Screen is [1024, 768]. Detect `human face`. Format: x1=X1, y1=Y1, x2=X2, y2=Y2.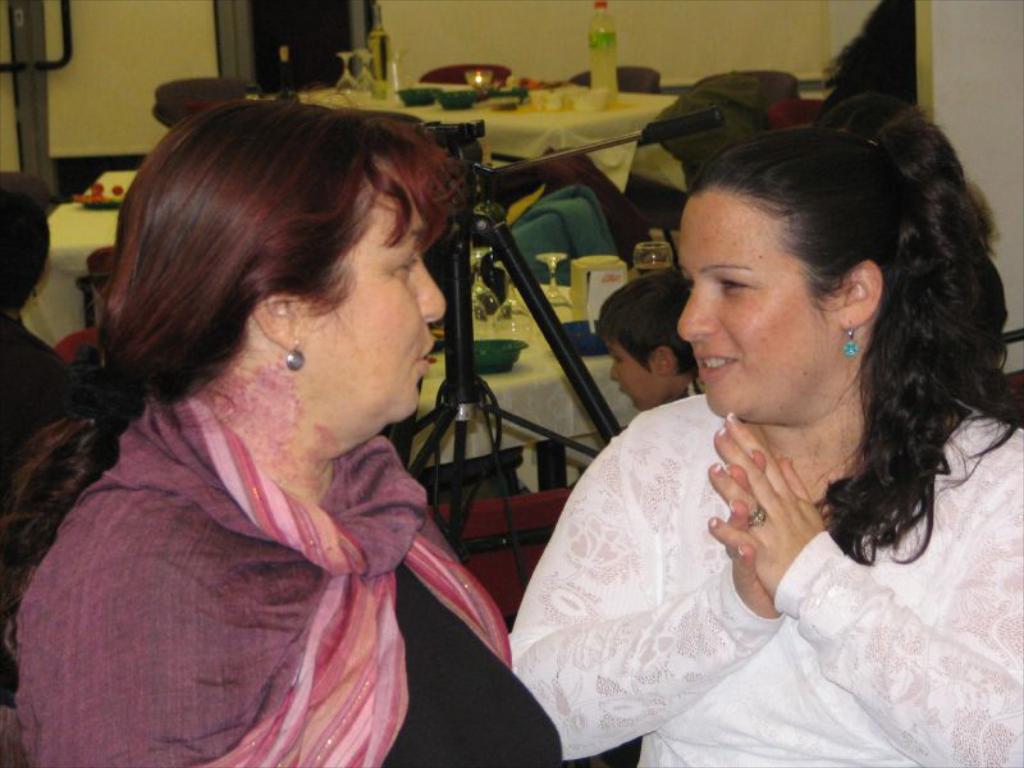
x1=600, y1=333, x2=654, y2=413.
